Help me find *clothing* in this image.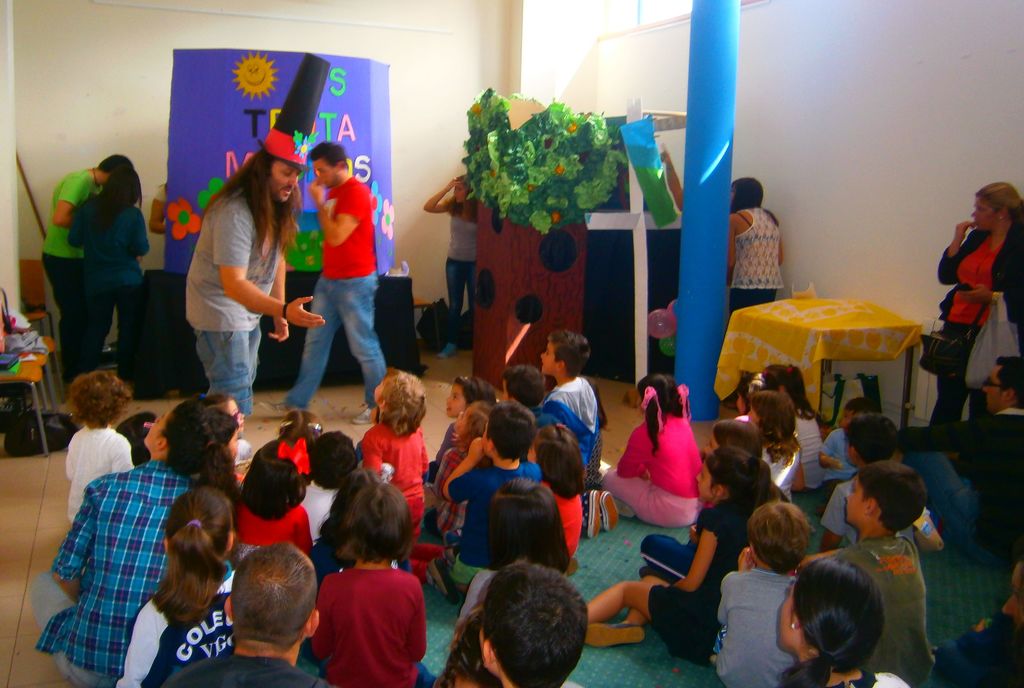
Found it: 88,273,141,369.
